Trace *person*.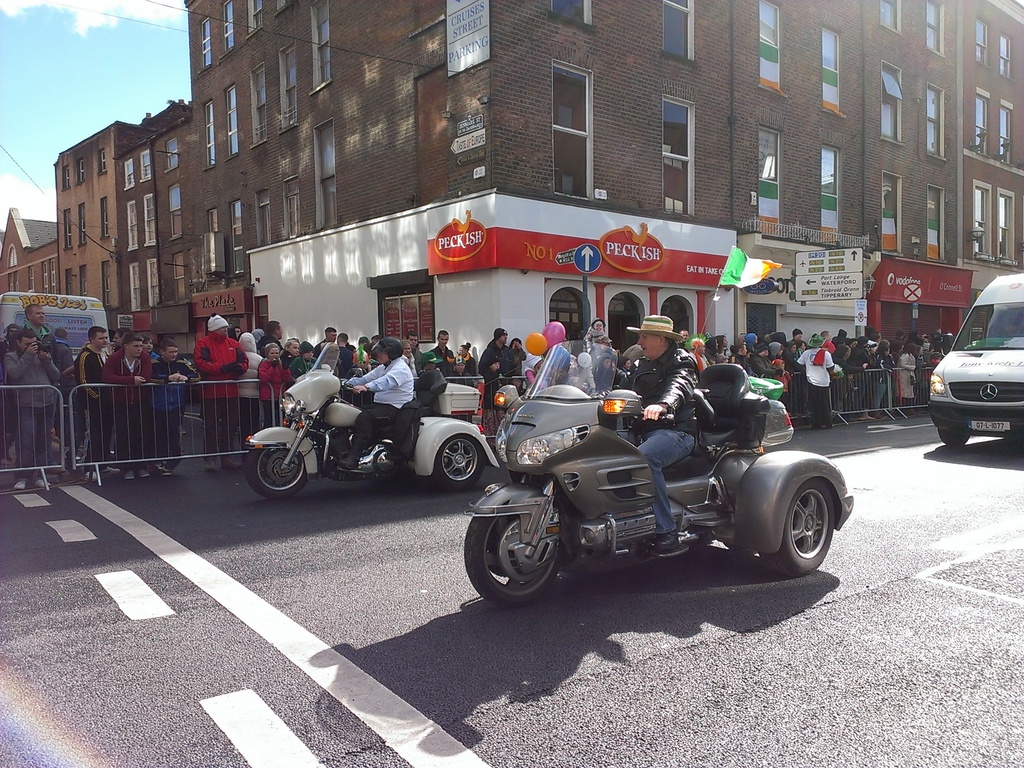
Traced to [315,327,335,362].
